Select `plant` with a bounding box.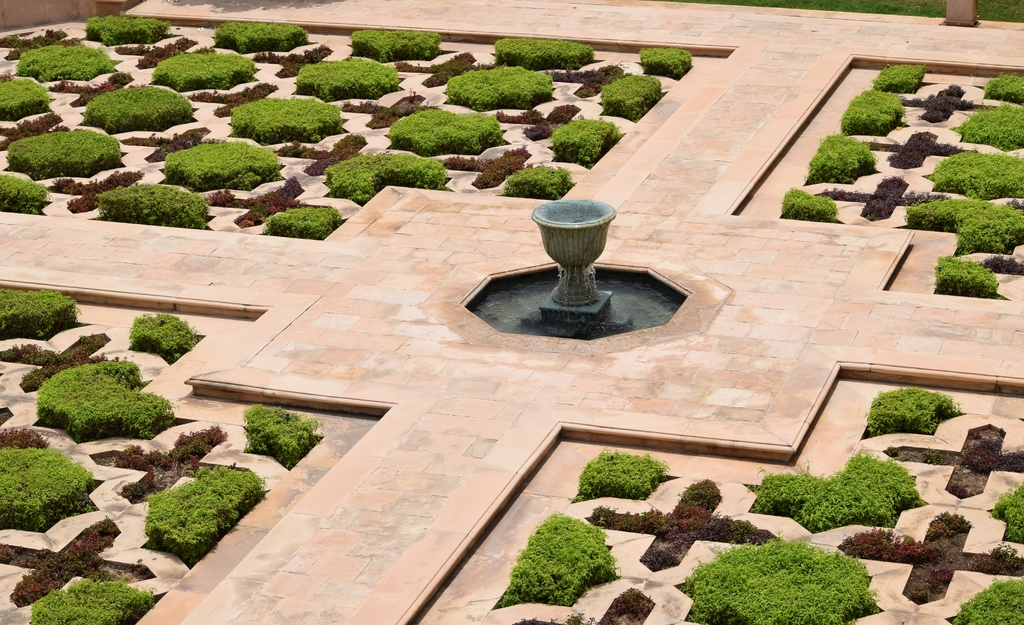
31, 580, 156, 624.
